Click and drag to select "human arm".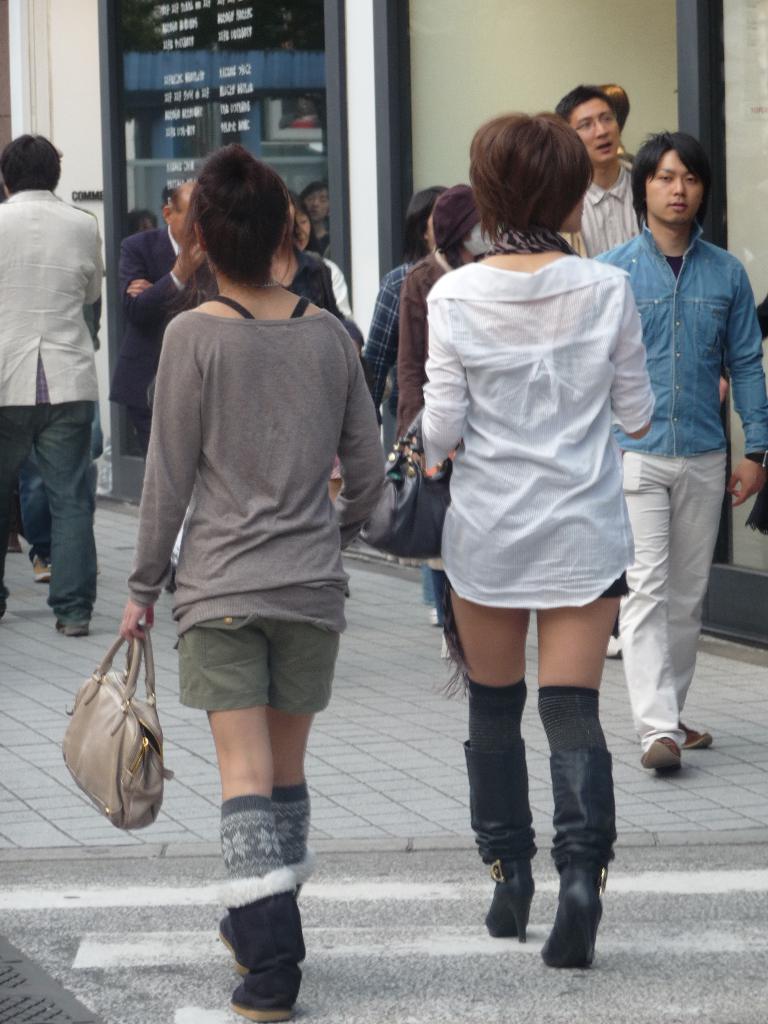
Selection: [726, 275, 767, 502].
